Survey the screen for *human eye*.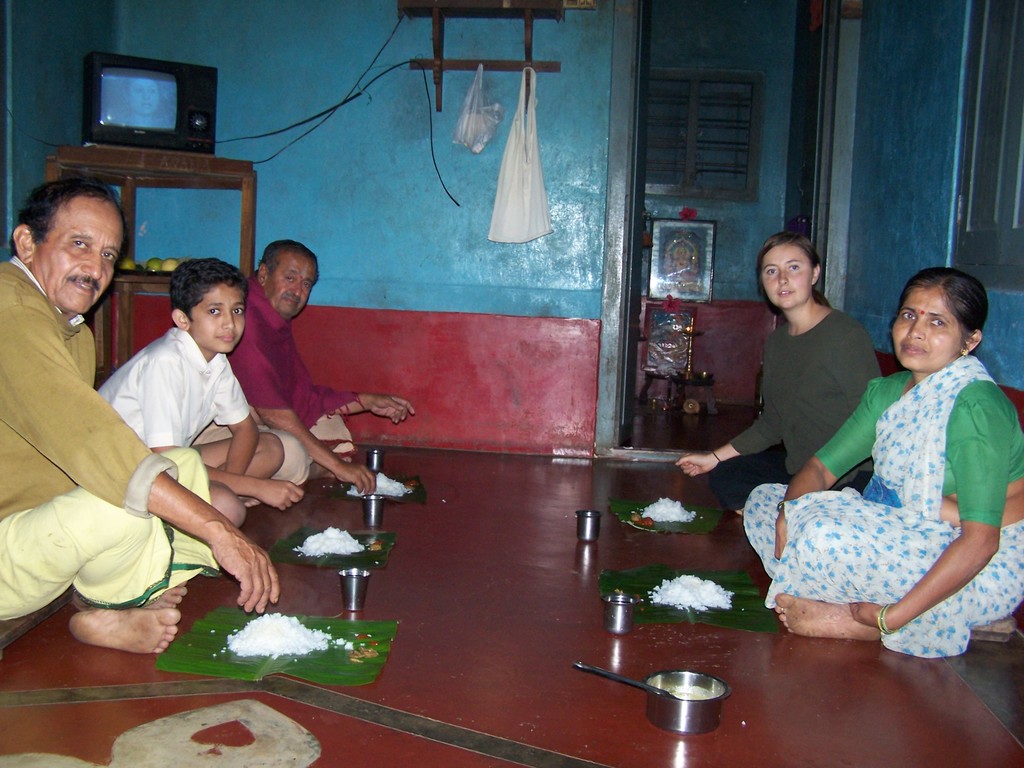
Survey found: bbox=[100, 247, 115, 262].
